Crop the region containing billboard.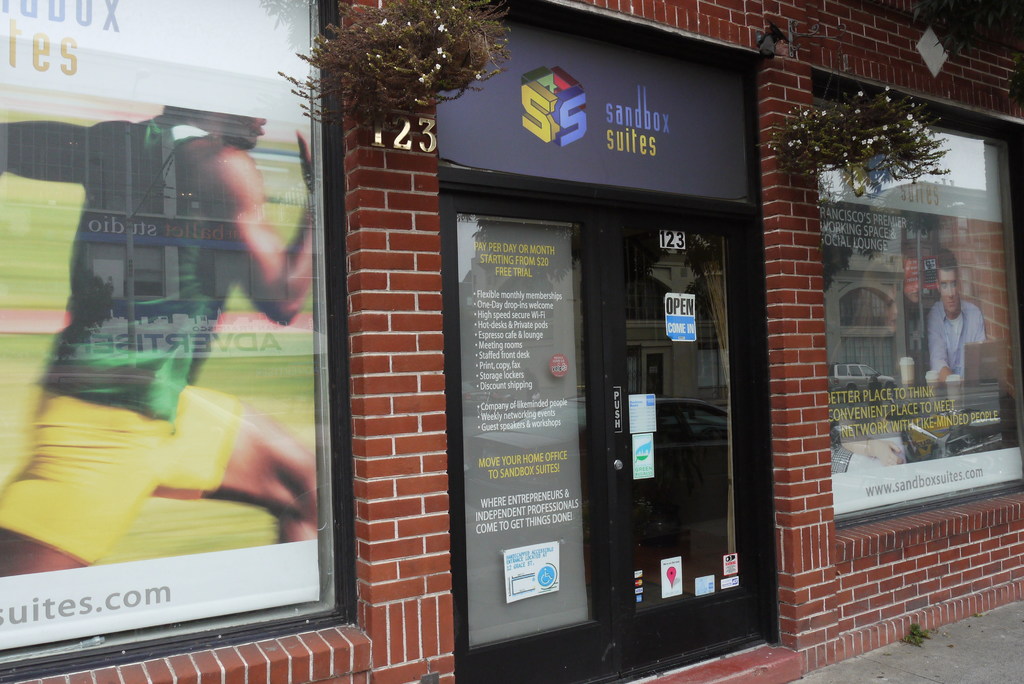
Crop region: BBox(814, 99, 1023, 517).
